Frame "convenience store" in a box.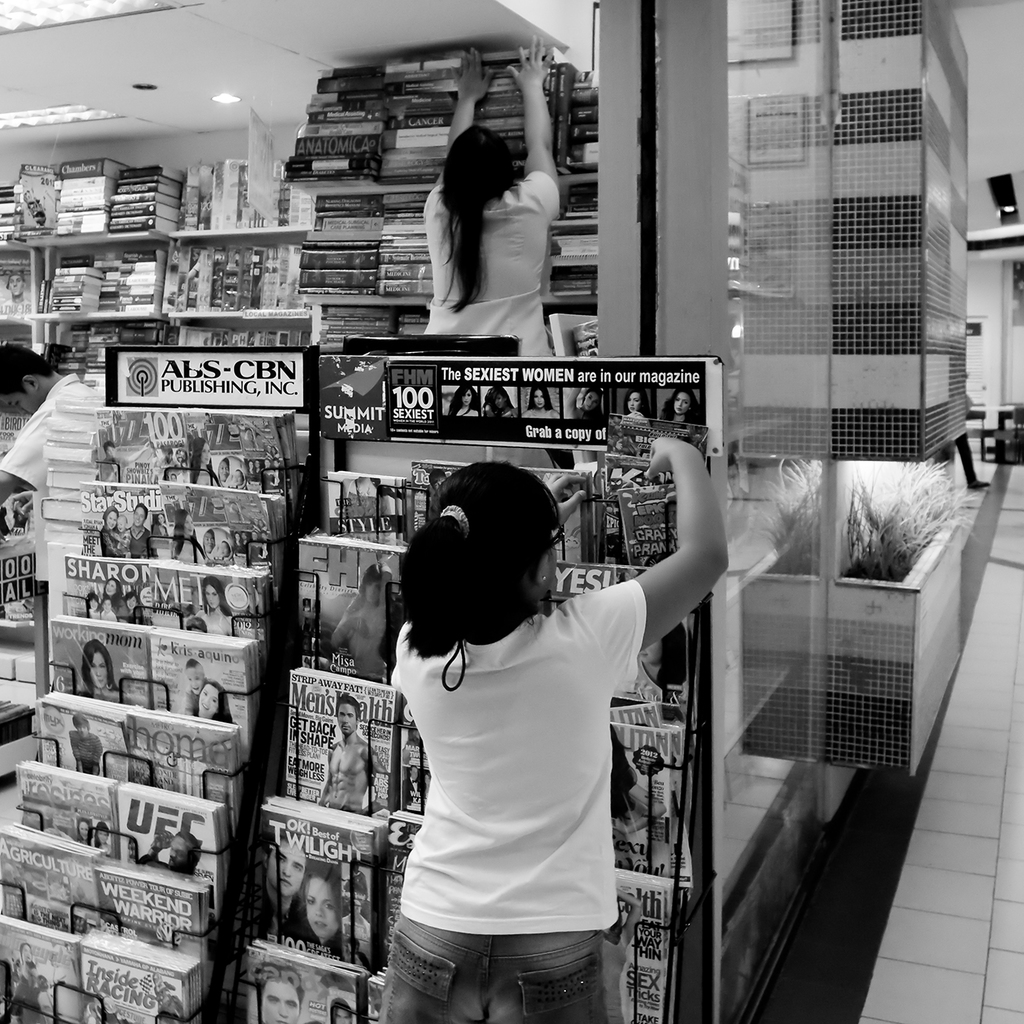
l=0, t=0, r=1023, b=1023.
